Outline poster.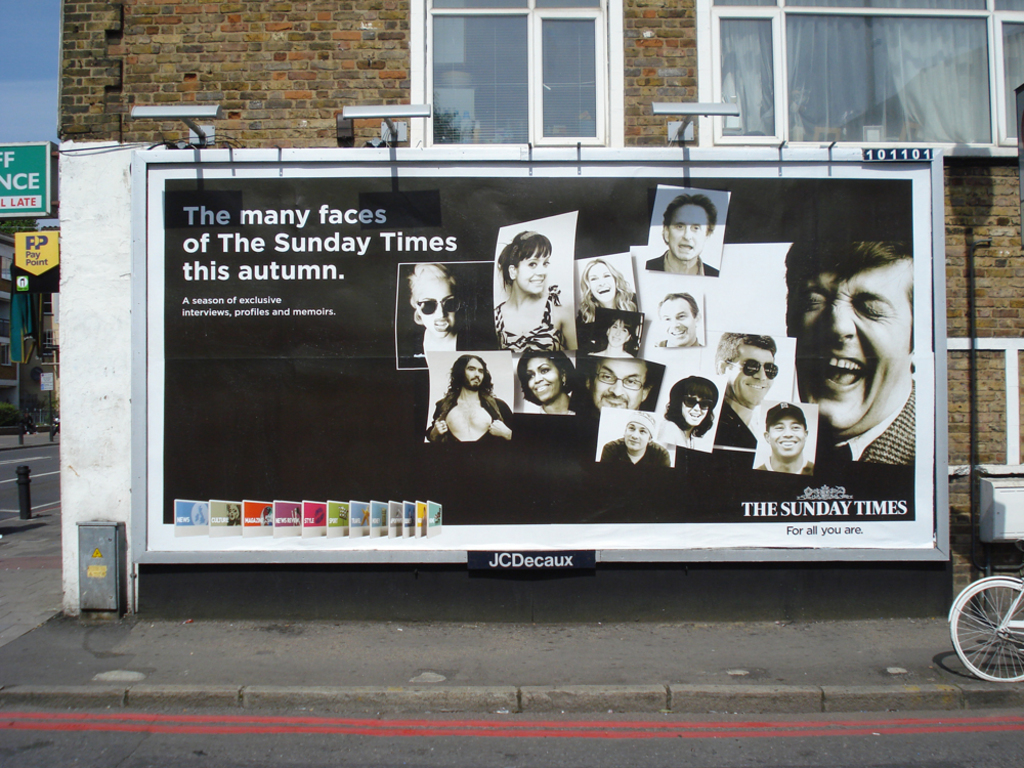
Outline: <box>140,166,939,549</box>.
